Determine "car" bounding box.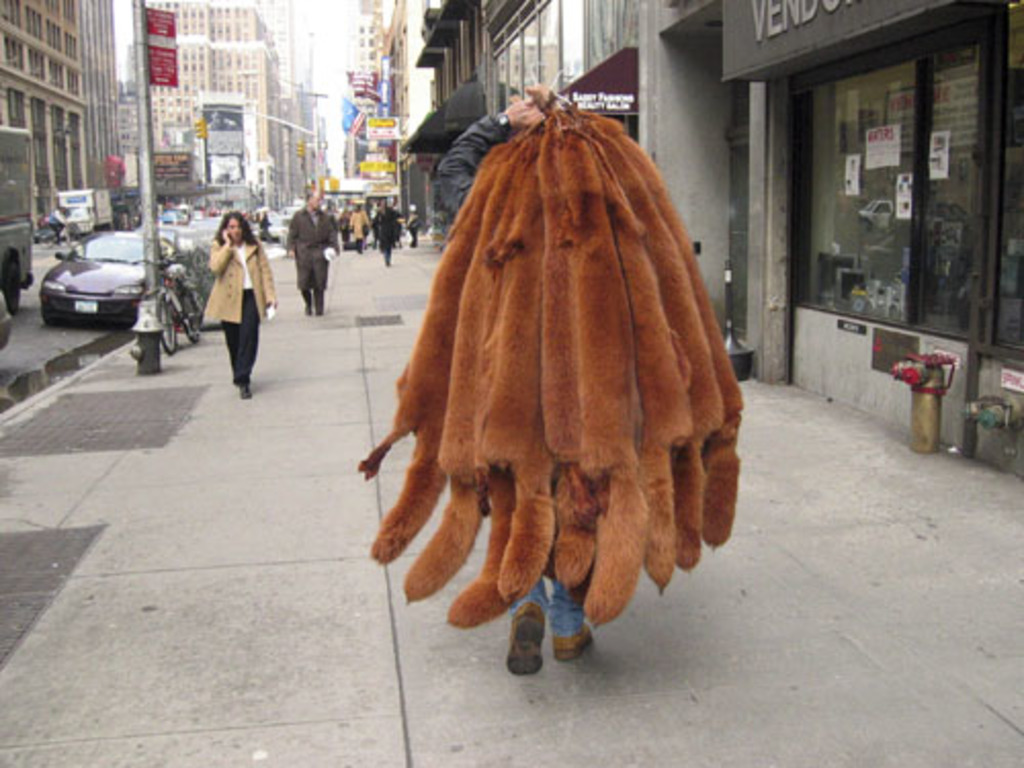
Determined: 162/207/188/225.
